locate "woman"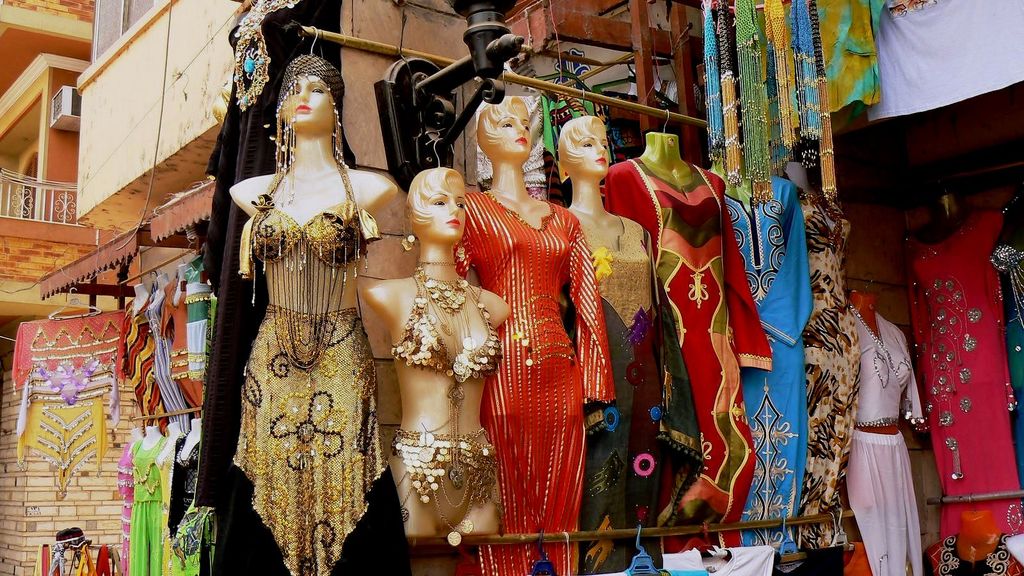
(x1=456, y1=100, x2=619, y2=575)
